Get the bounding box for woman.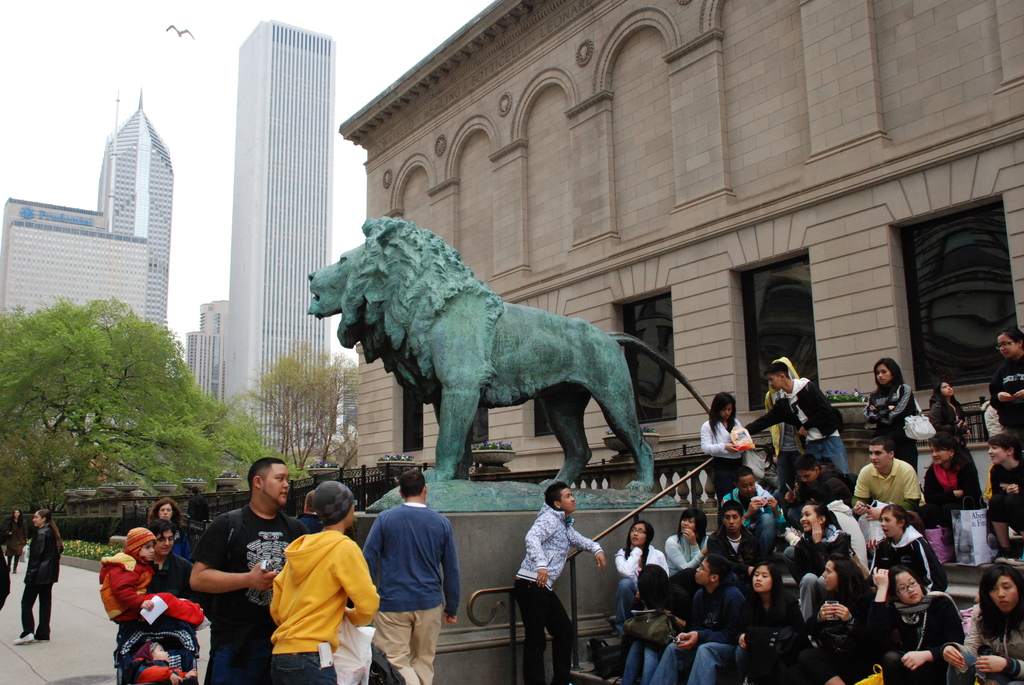
bbox=(733, 560, 786, 684).
